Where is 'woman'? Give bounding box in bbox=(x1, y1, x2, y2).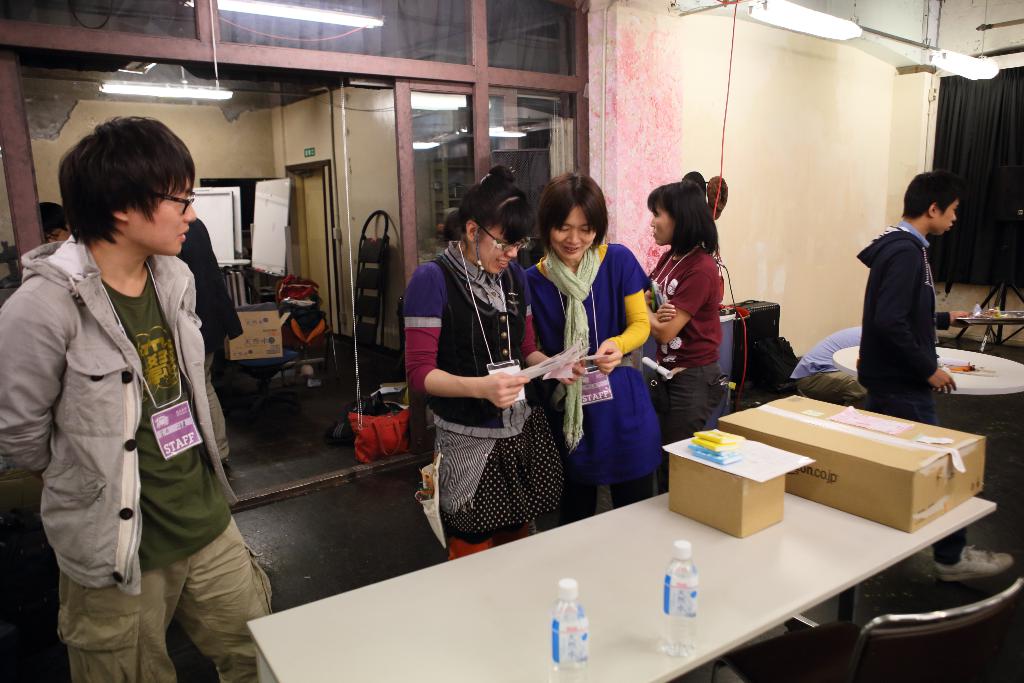
bbox=(399, 165, 584, 563).
